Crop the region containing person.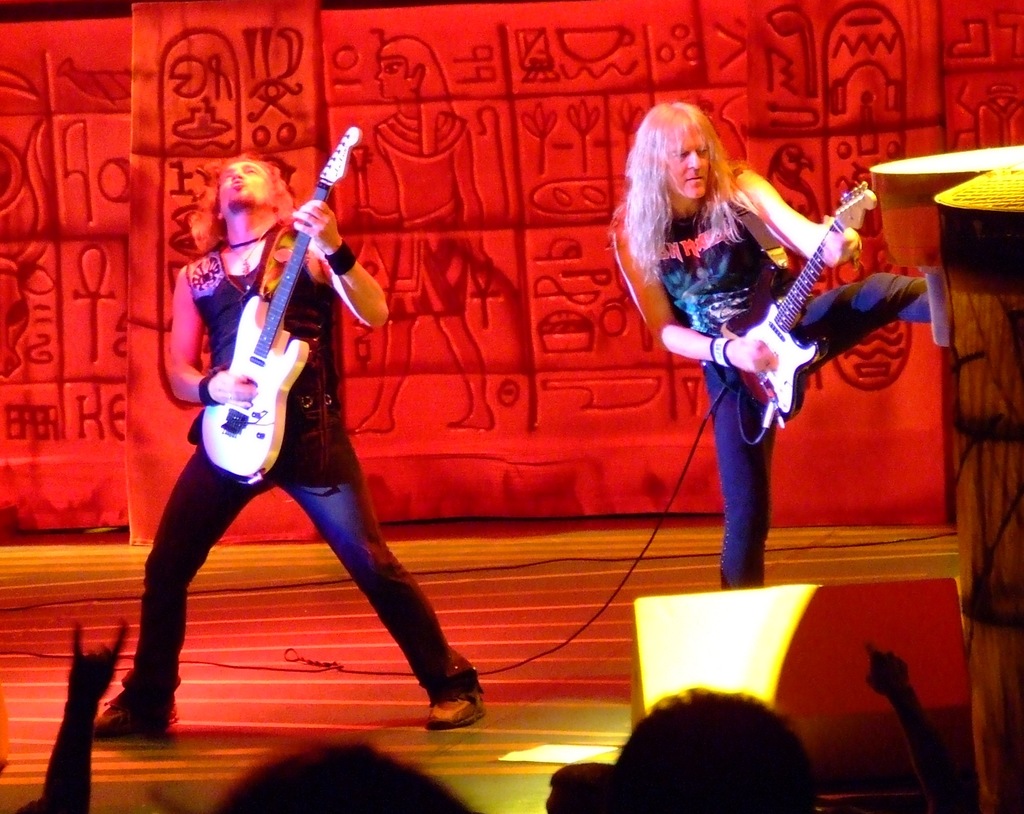
Crop region: 93,158,482,736.
